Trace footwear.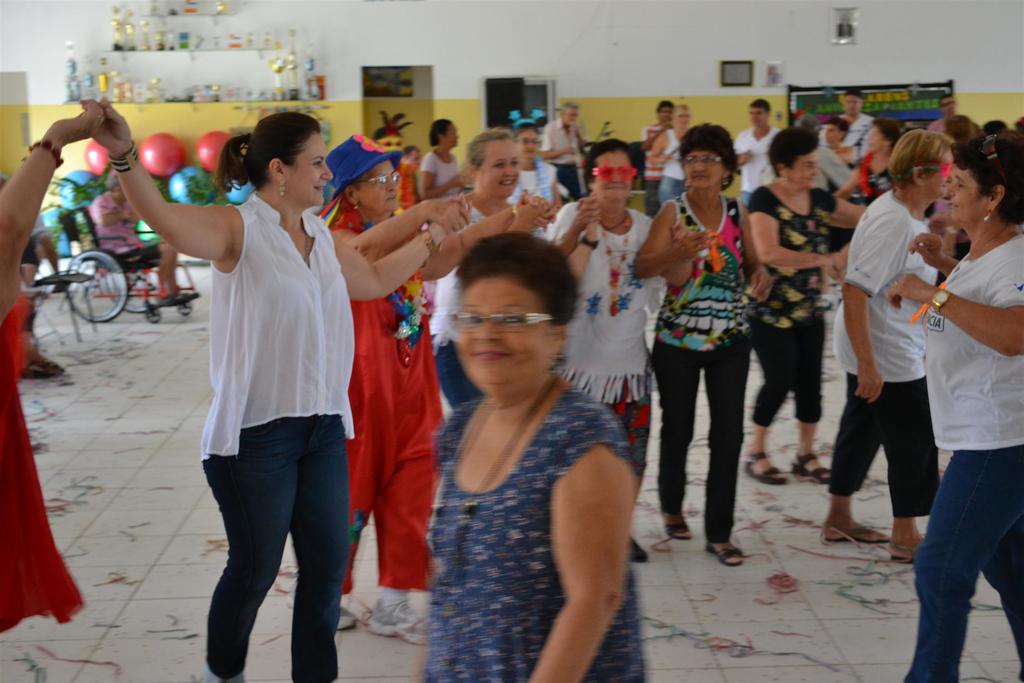
Traced to detection(365, 596, 428, 646).
